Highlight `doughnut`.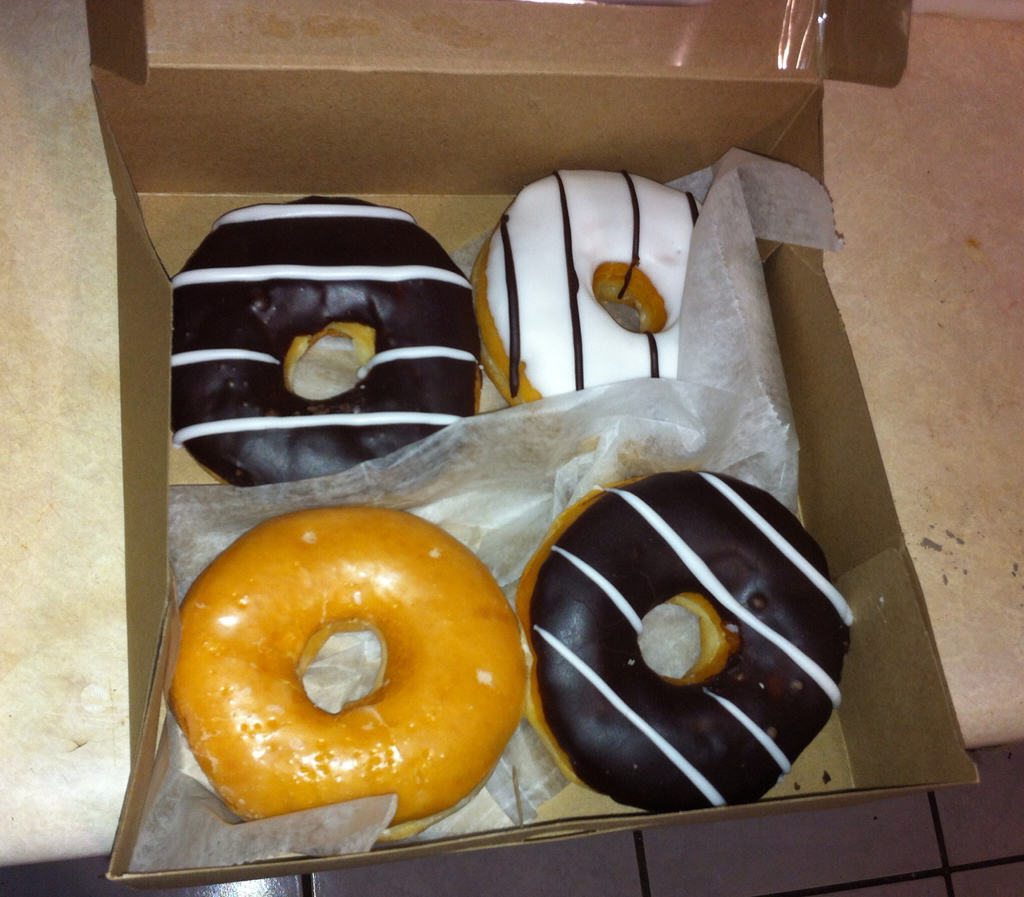
Highlighted region: detection(166, 187, 481, 485).
